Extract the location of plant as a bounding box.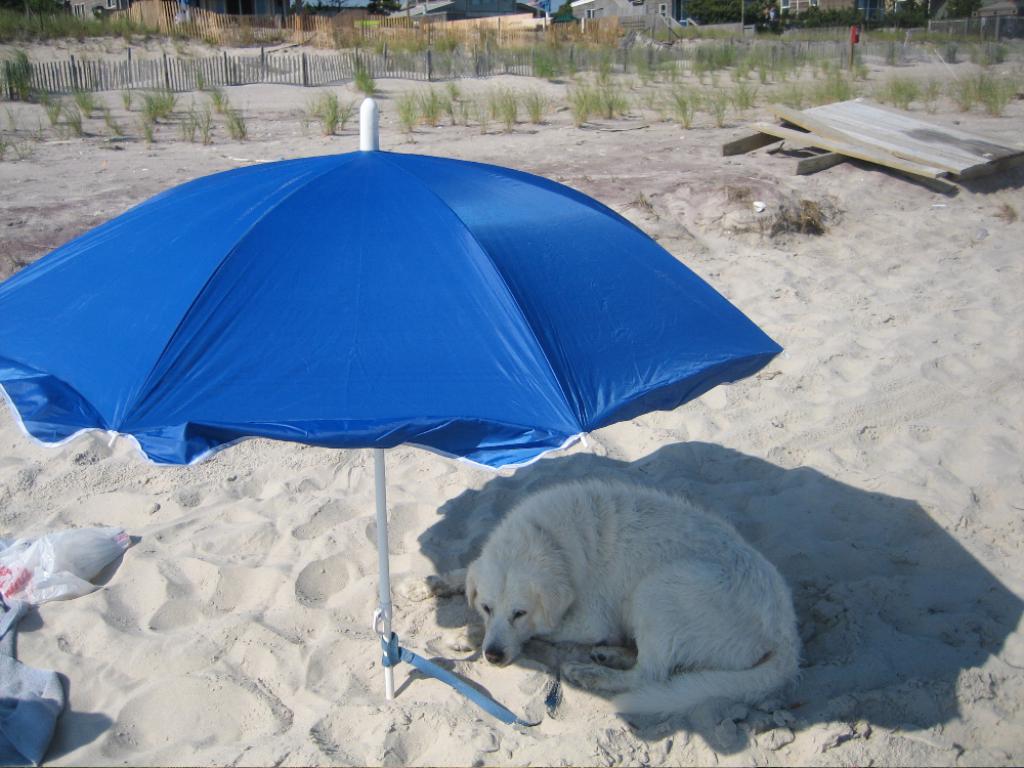
[211, 81, 228, 113].
